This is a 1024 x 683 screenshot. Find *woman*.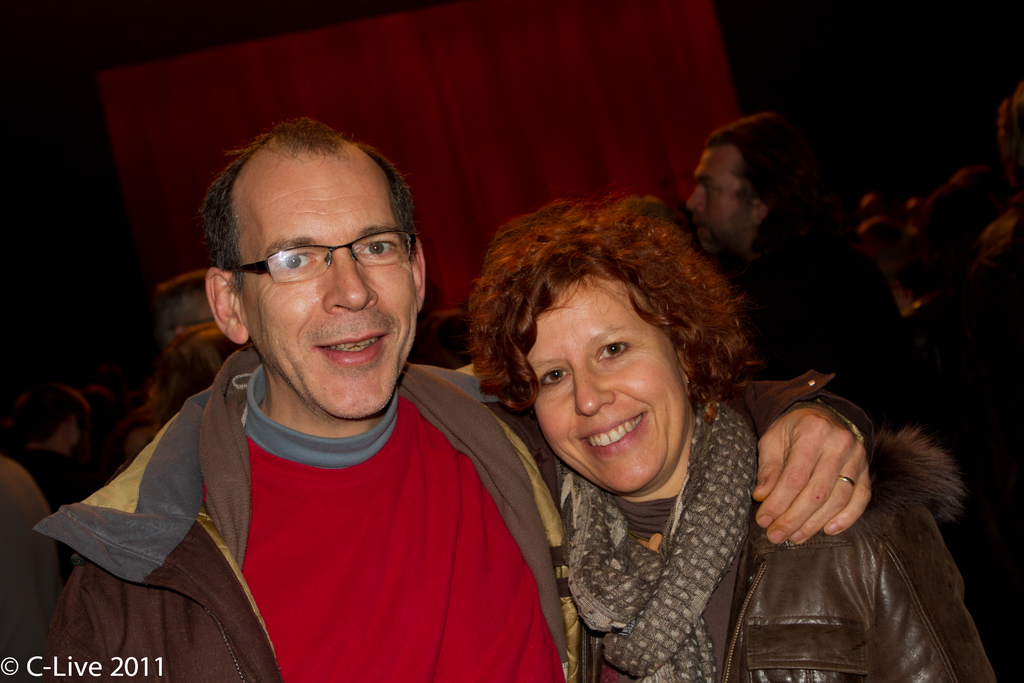
Bounding box: (480, 185, 994, 682).
